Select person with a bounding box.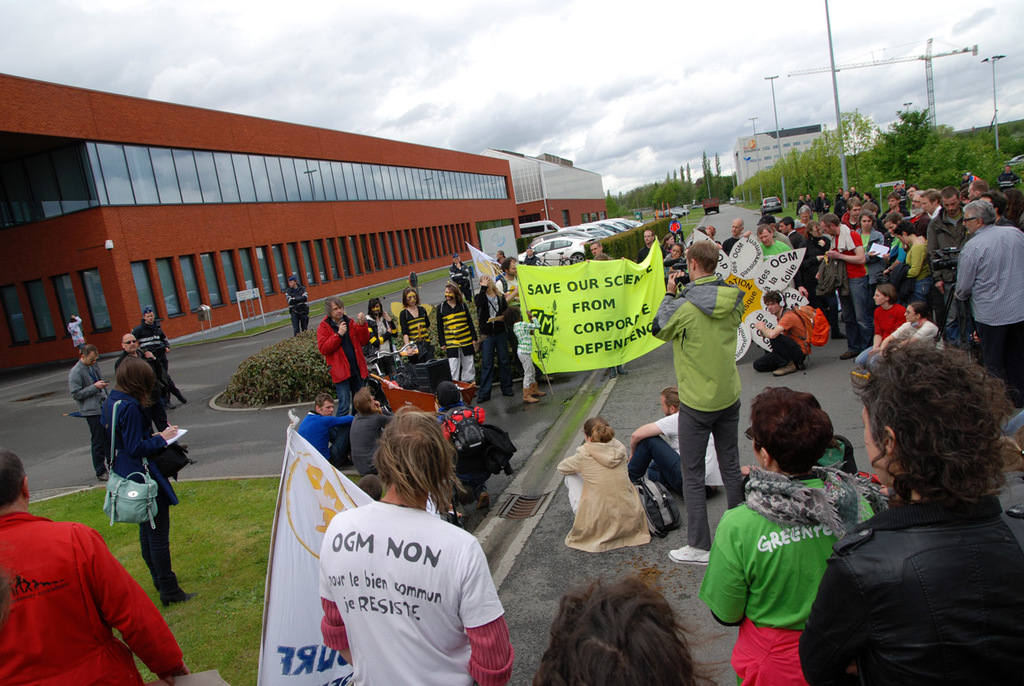
<box>764,224,794,255</box>.
